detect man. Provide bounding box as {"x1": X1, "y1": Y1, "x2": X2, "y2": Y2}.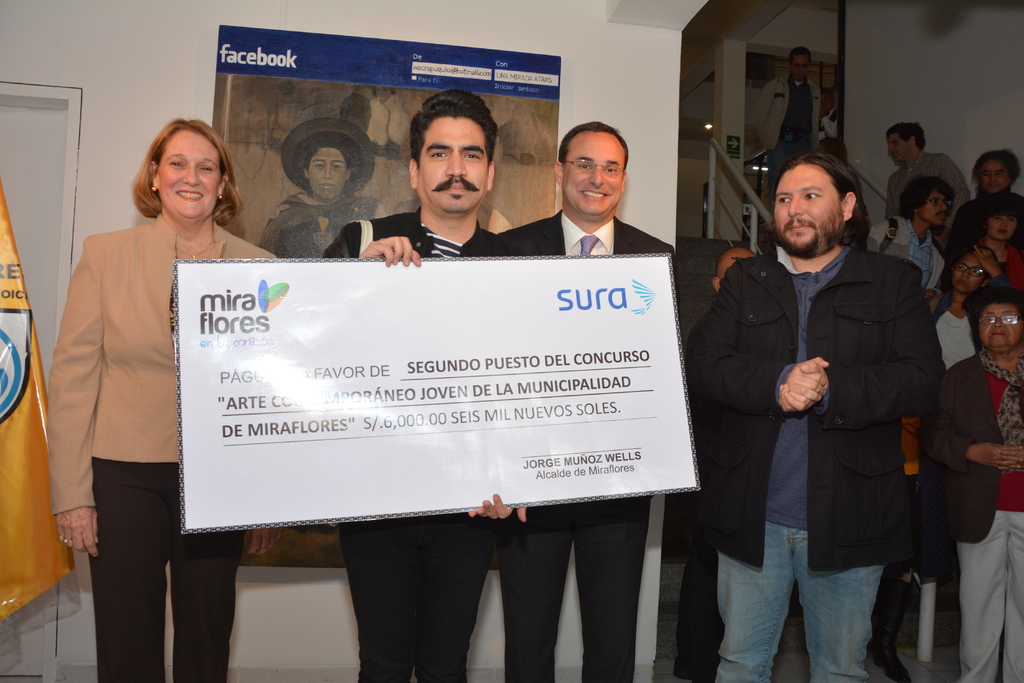
{"x1": 751, "y1": 41, "x2": 817, "y2": 184}.
